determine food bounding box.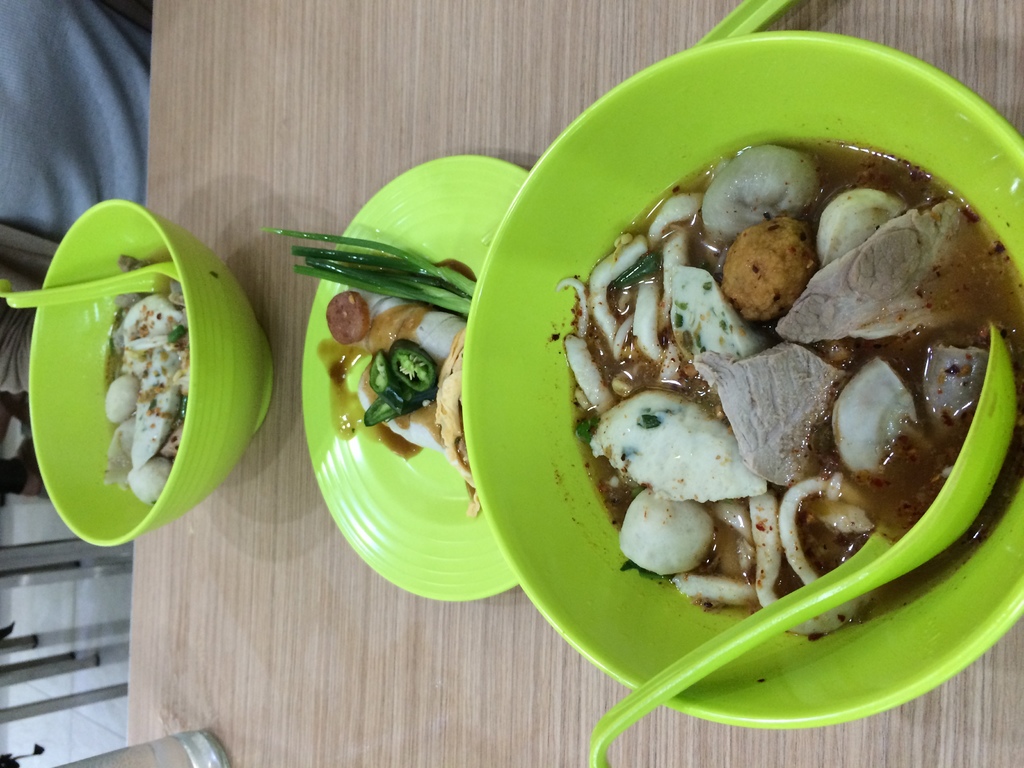
Determined: x1=545, y1=118, x2=1012, y2=628.
